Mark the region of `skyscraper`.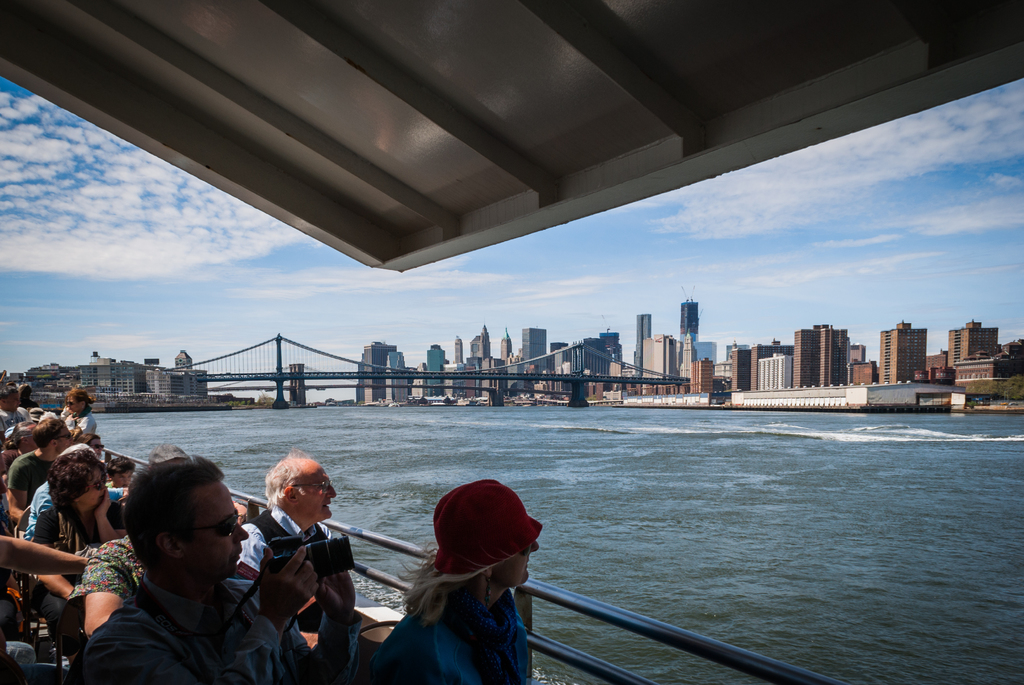
Region: x1=876 y1=319 x2=925 y2=387.
